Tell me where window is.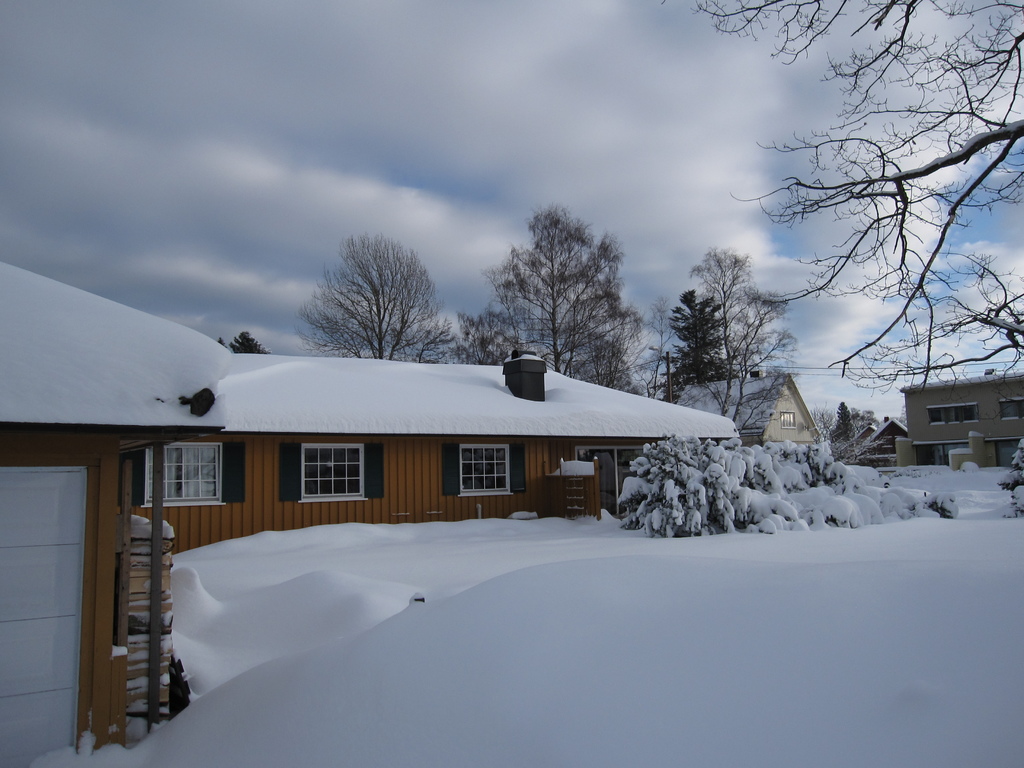
window is at rect(994, 396, 1023, 425).
